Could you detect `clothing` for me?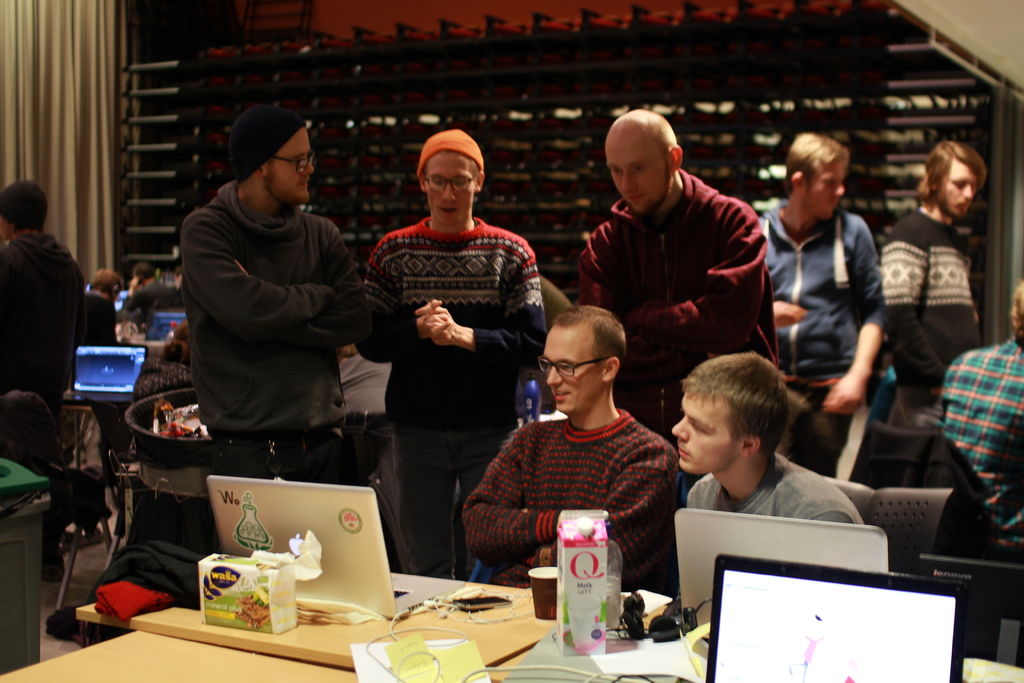
Detection result: l=941, t=343, r=1023, b=549.
